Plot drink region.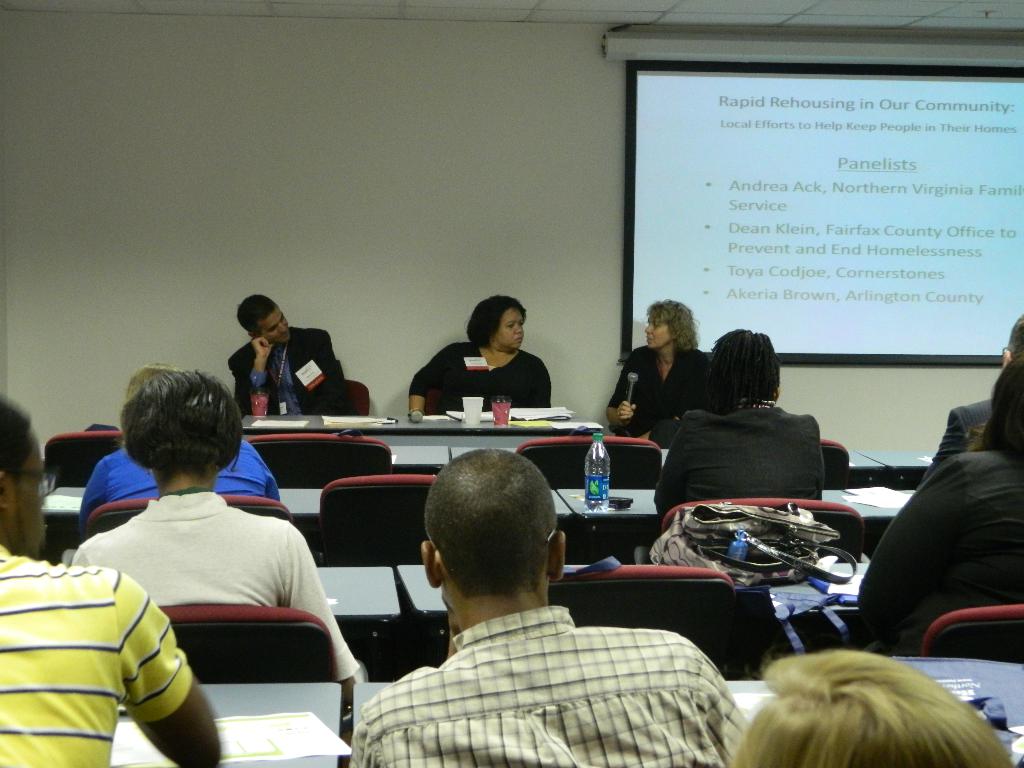
Plotted at <box>490,396,509,424</box>.
